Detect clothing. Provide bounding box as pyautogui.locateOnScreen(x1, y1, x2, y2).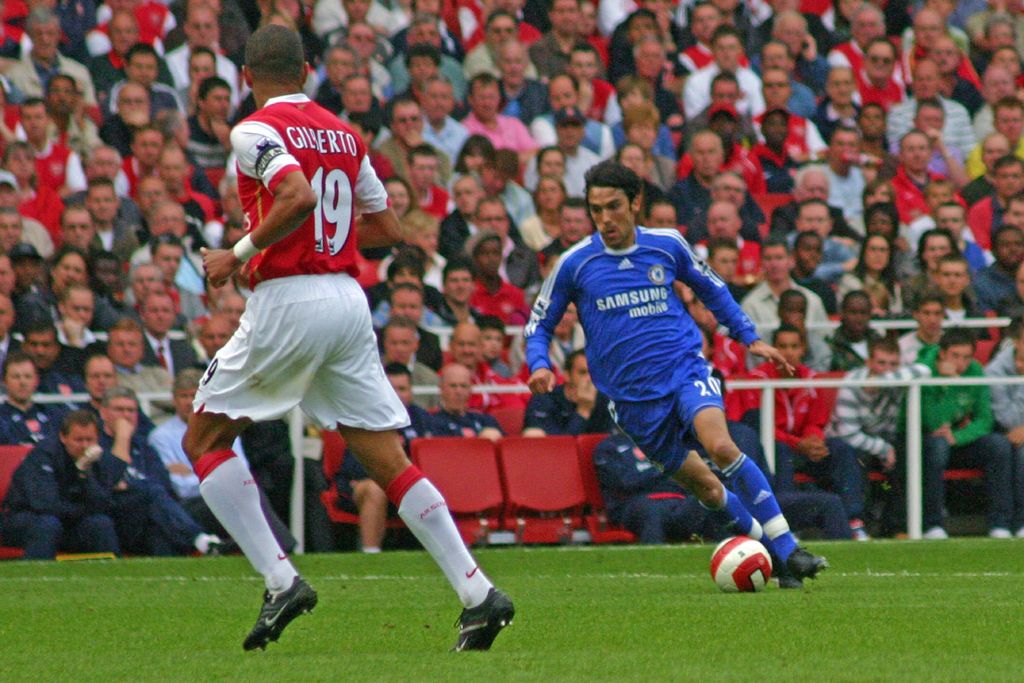
pyautogui.locateOnScreen(434, 308, 500, 327).
